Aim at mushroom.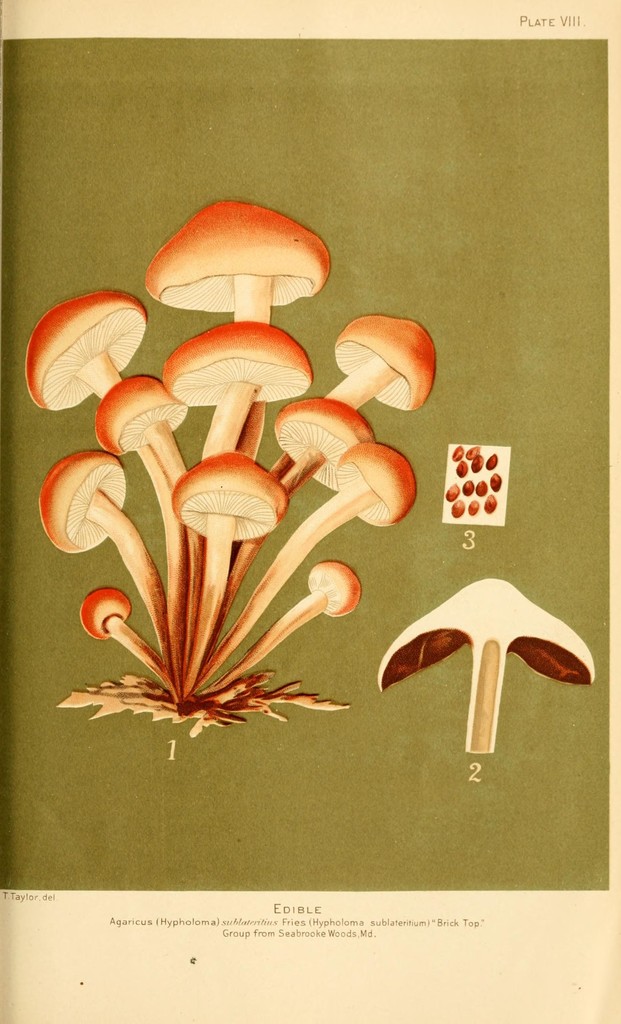
Aimed at 243:402:376:501.
